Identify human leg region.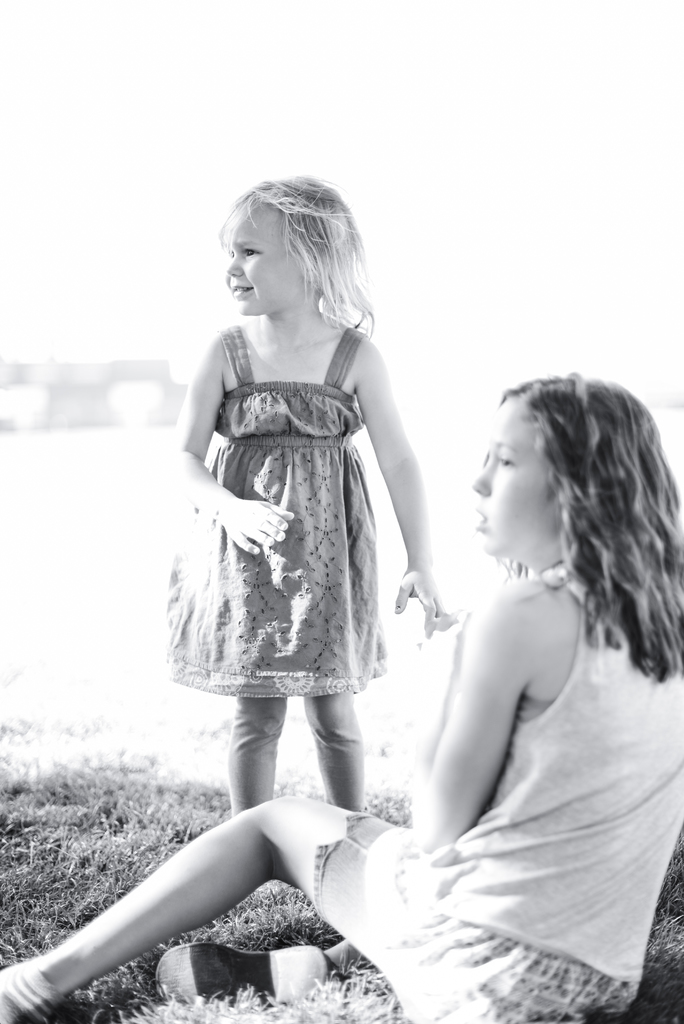
Region: <region>0, 796, 521, 1023</region>.
